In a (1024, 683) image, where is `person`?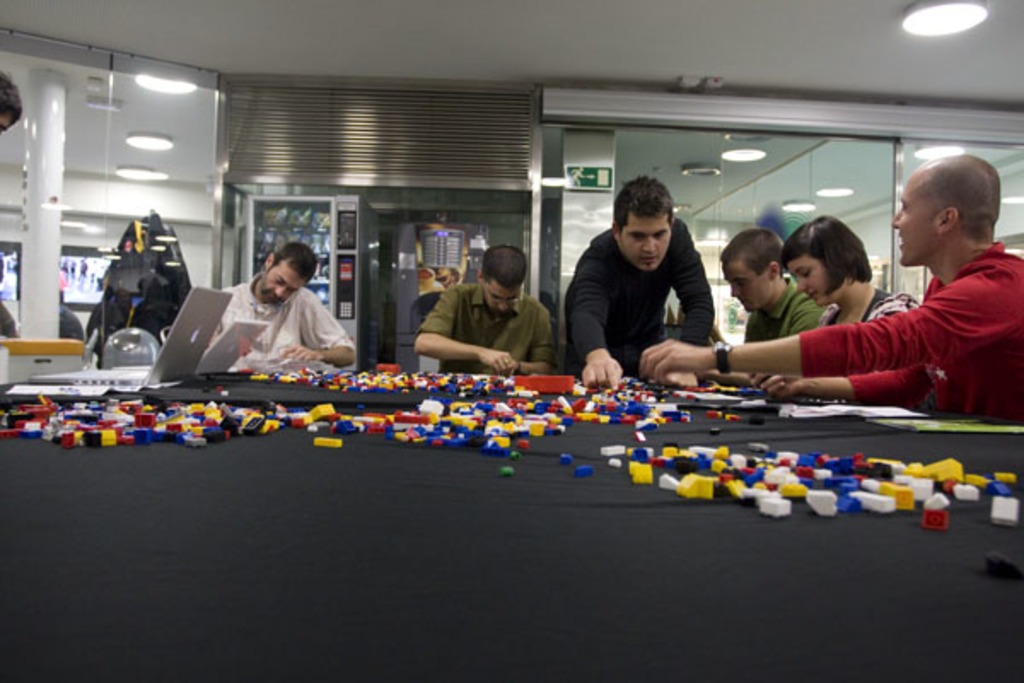
<box>645,157,1022,423</box>.
